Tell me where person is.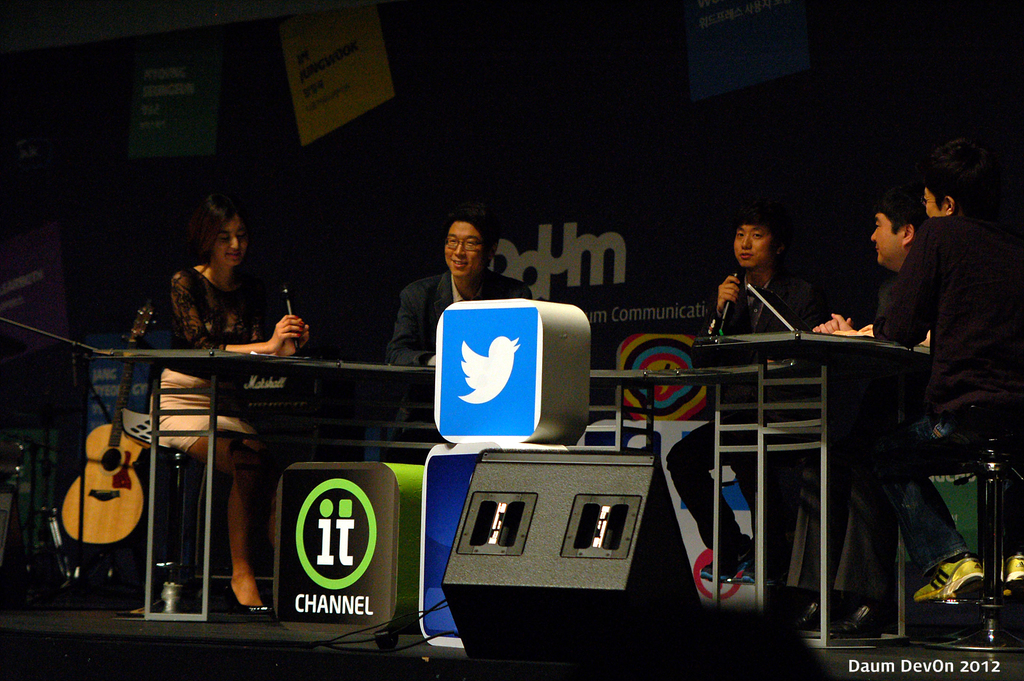
person is at x1=376, y1=207, x2=537, y2=369.
